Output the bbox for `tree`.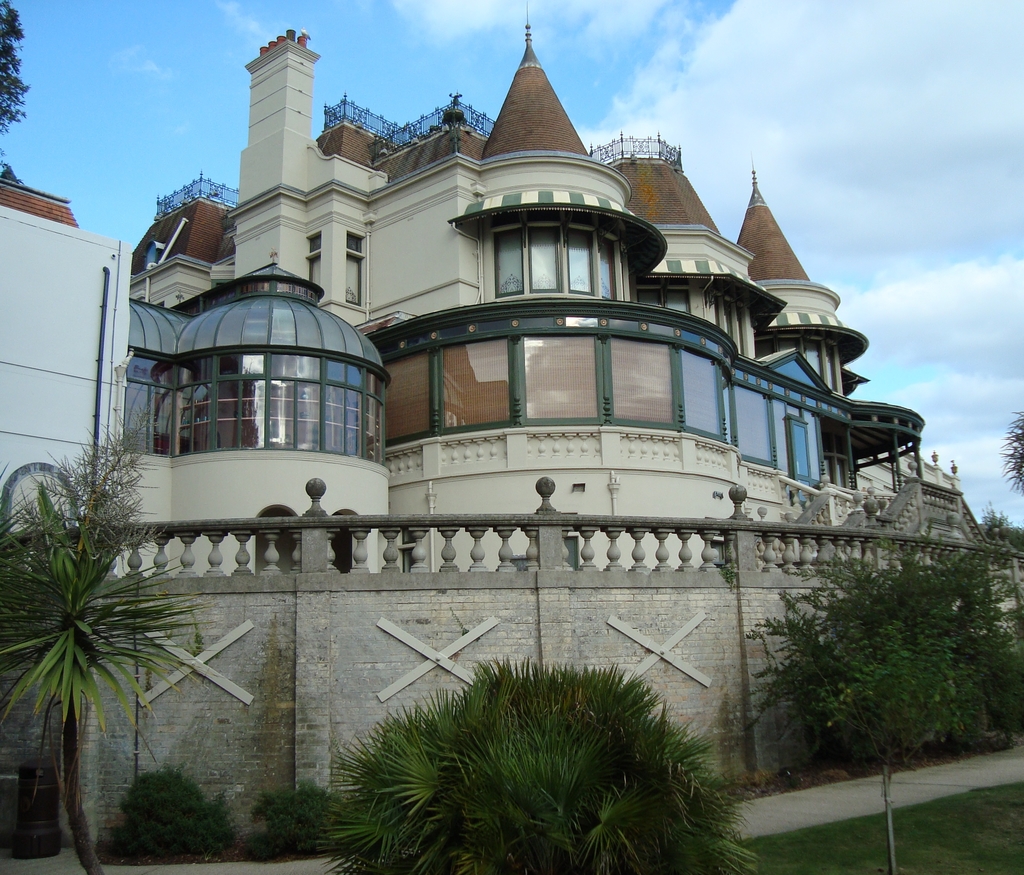
[left=741, top=533, right=1023, bottom=770].
